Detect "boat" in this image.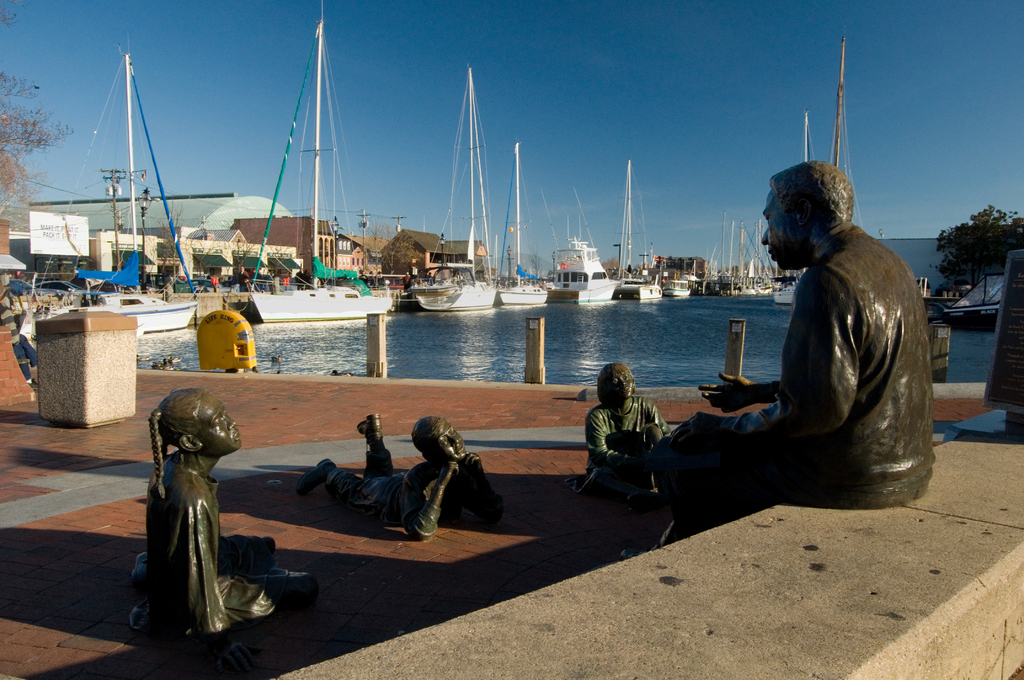
Detection: left=499, top=131, right=557, bottom=311.
